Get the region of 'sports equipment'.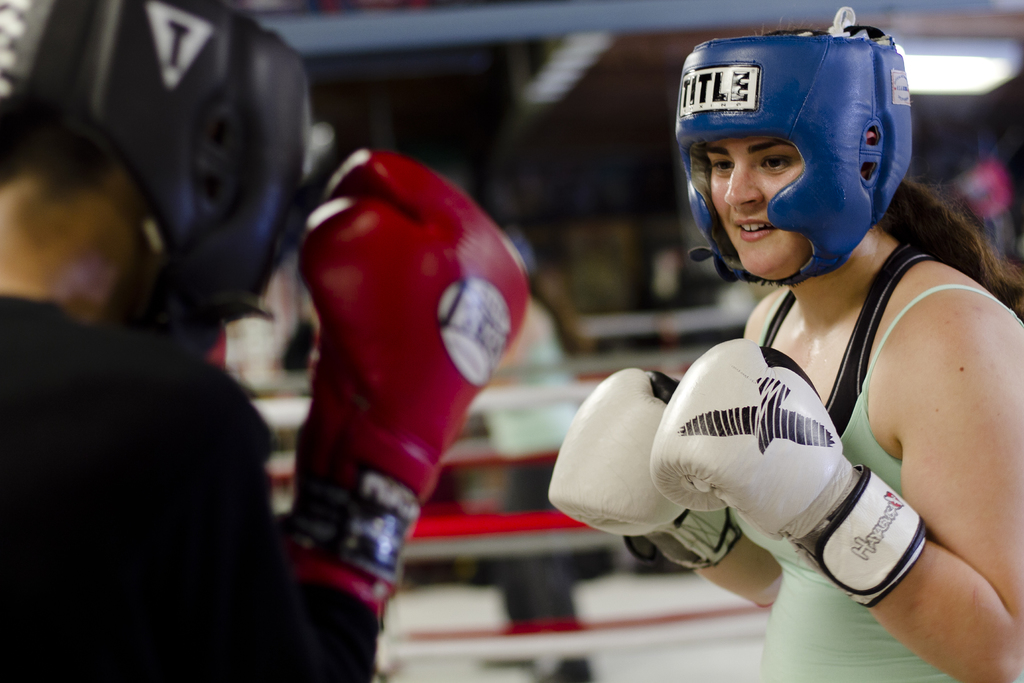
548/370/740/568.
